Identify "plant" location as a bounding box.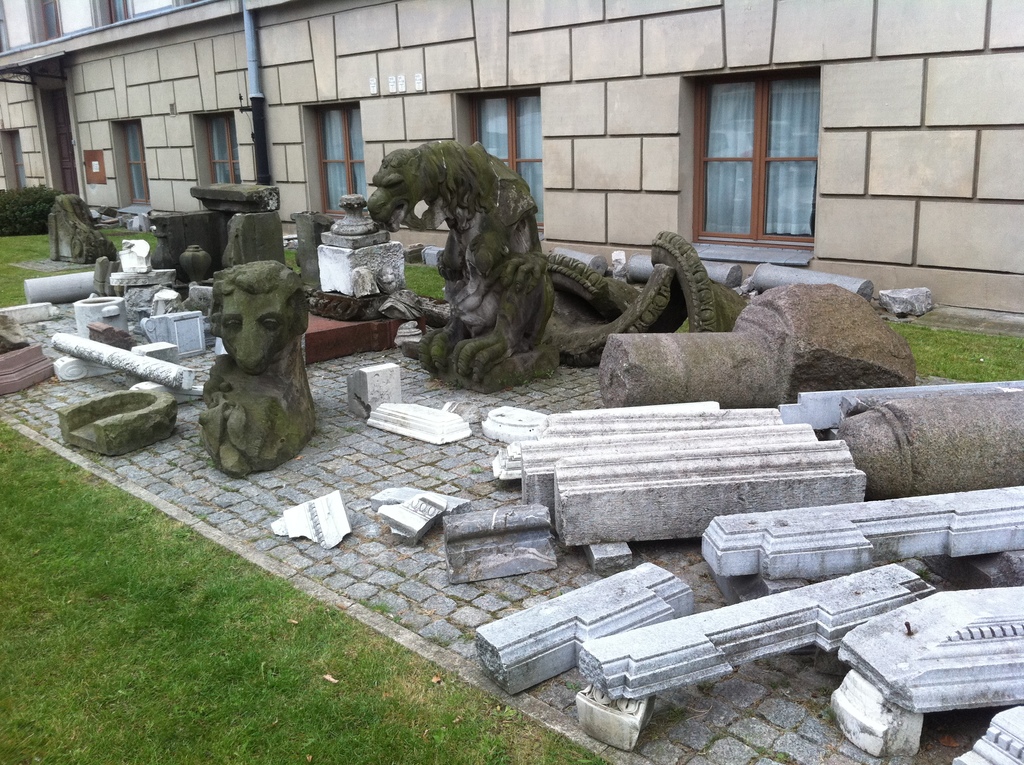
bbox=[469, 462, 485, 474].
